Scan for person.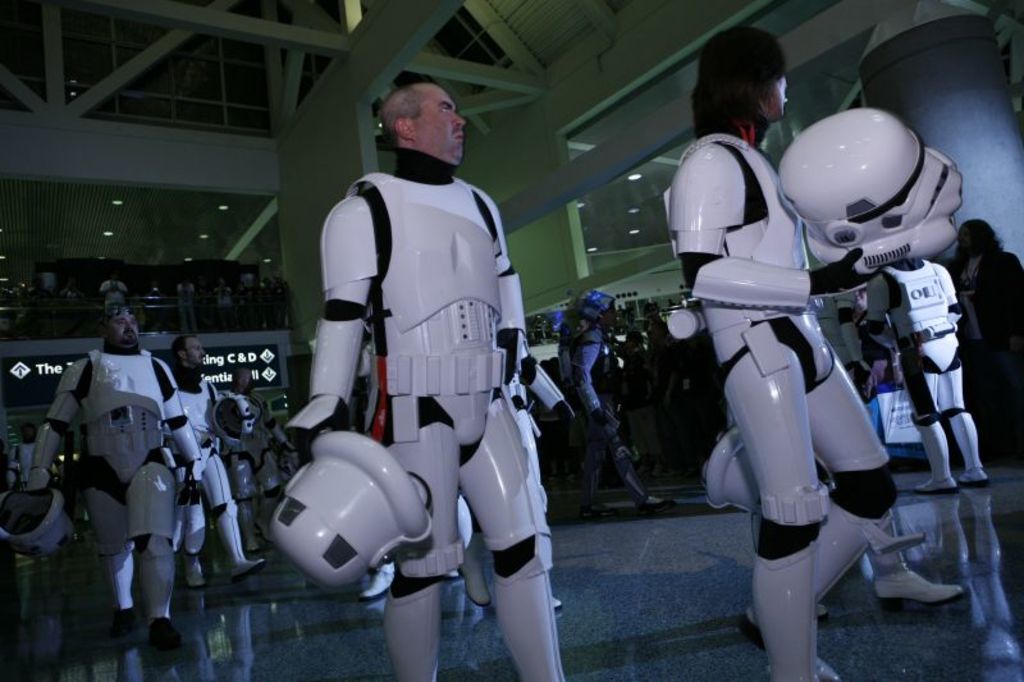
Scan result: box=[559, 288, 660, 516].
